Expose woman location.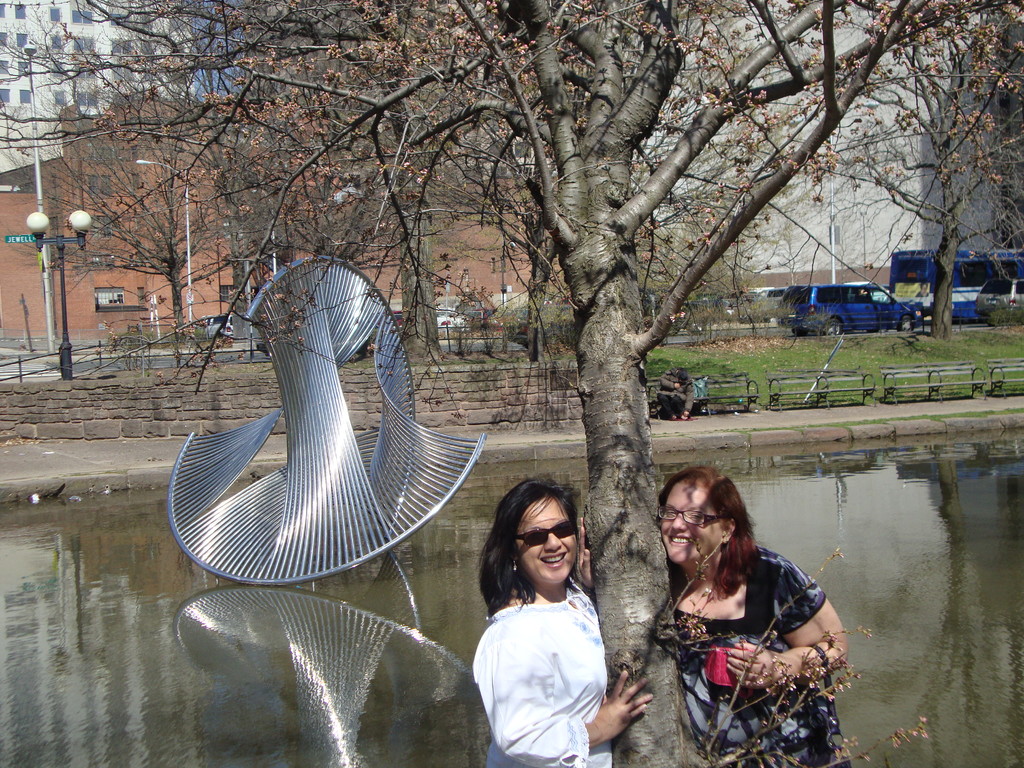
Exposed at rect(473, 475, 664, 764).
